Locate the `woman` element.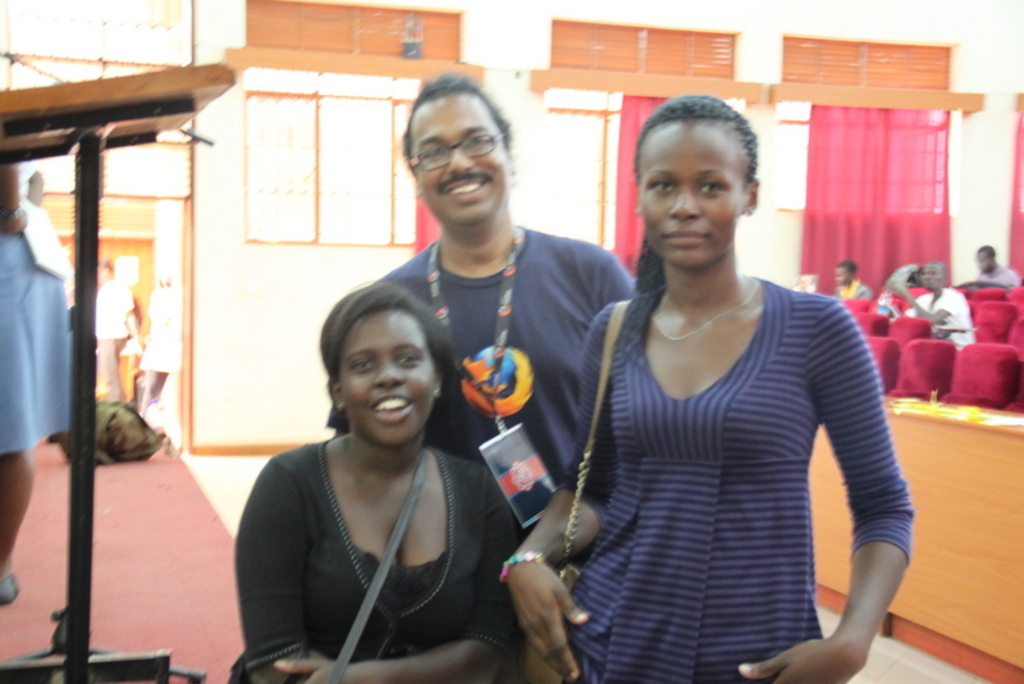
Element bbox: {"x1": 0, "y1": 161, "x2": 65, "y2": 601}.
